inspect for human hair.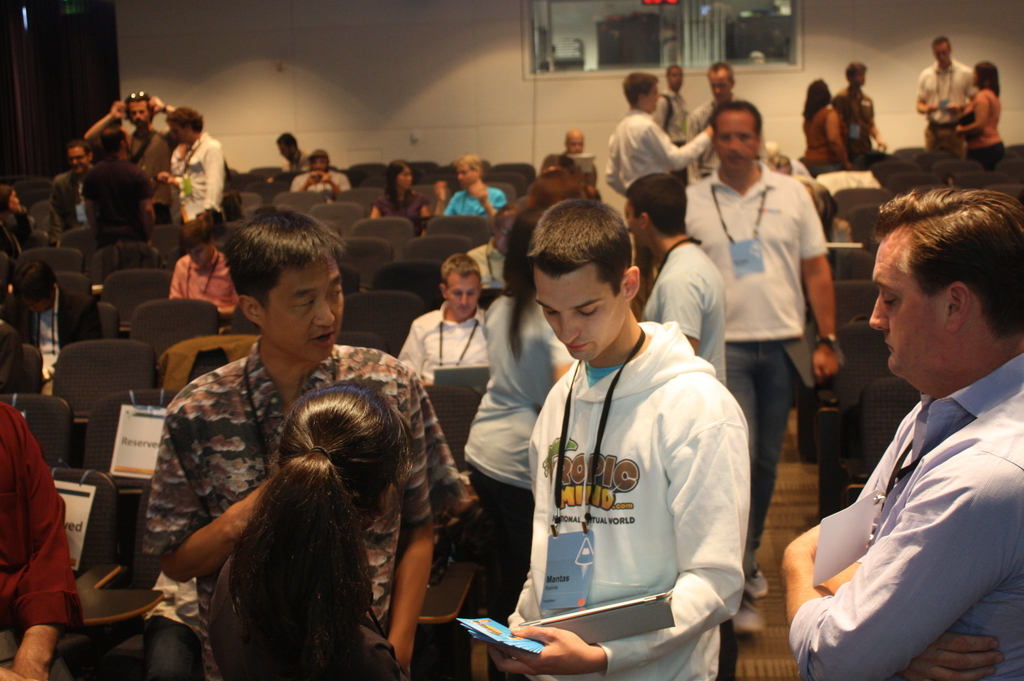
Inspection: (276, 131, 298, 153).
